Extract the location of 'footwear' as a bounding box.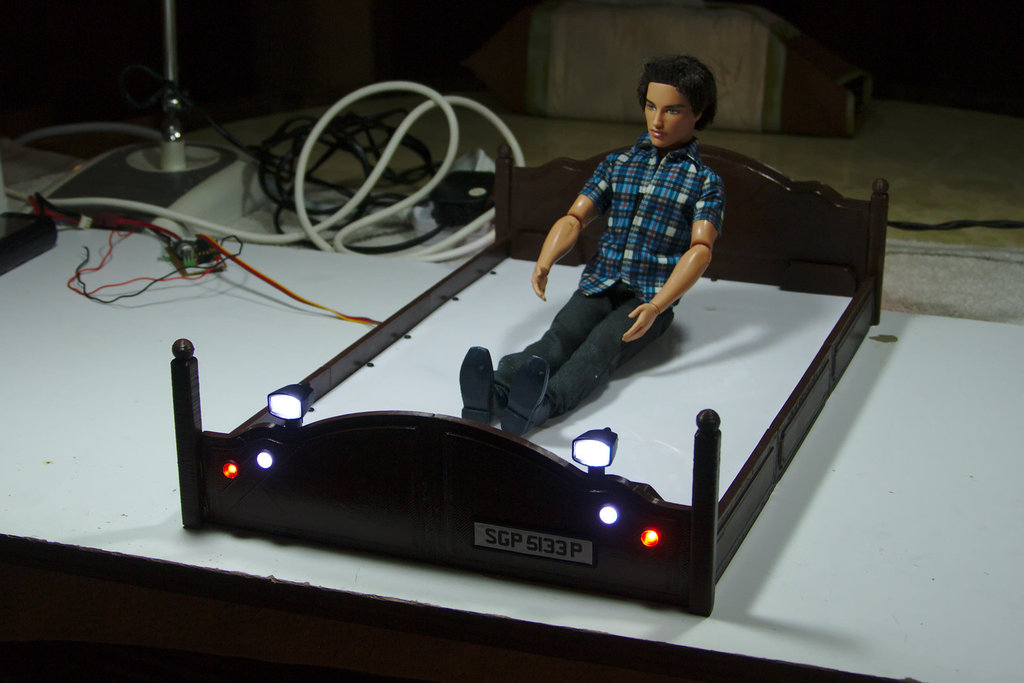
458, 345, 494, 423.
